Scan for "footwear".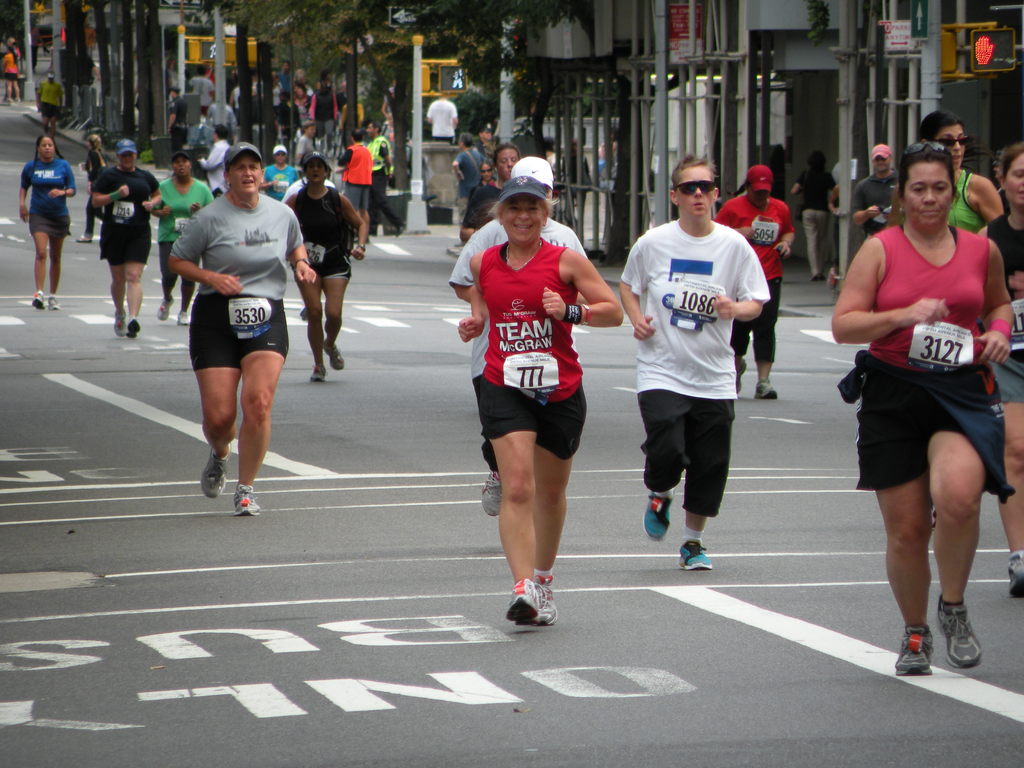
Scan result: 810,273,822,282.
